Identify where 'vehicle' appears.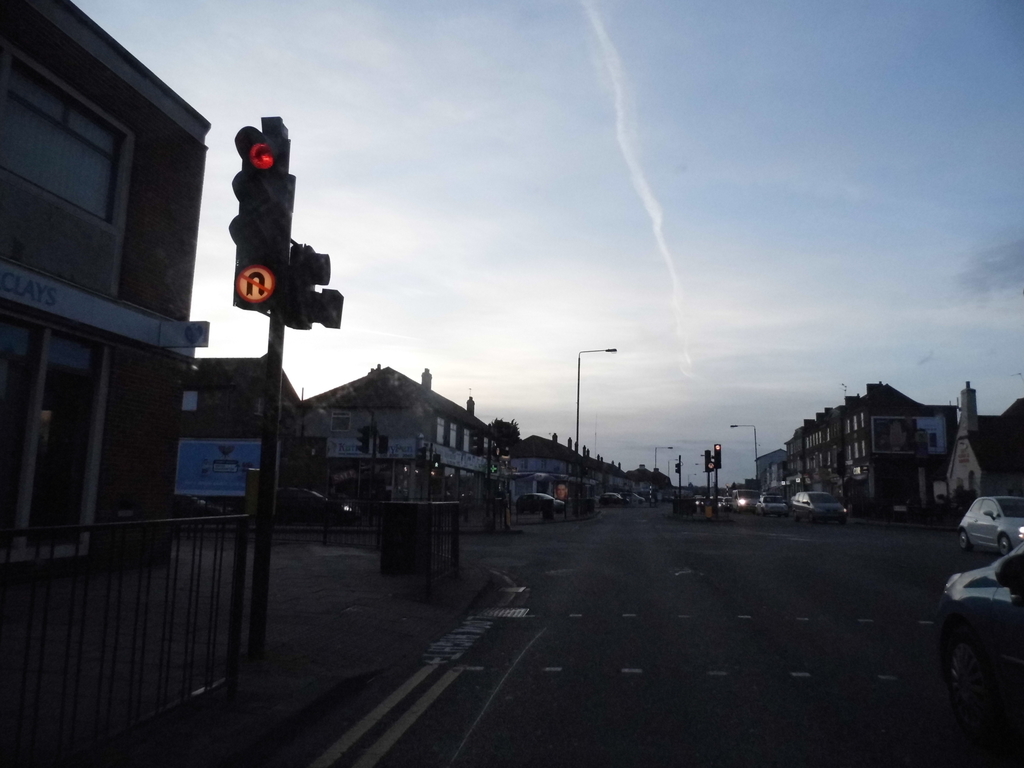
Appears at [x1=710, y1=492, x2=729, y2=509].
